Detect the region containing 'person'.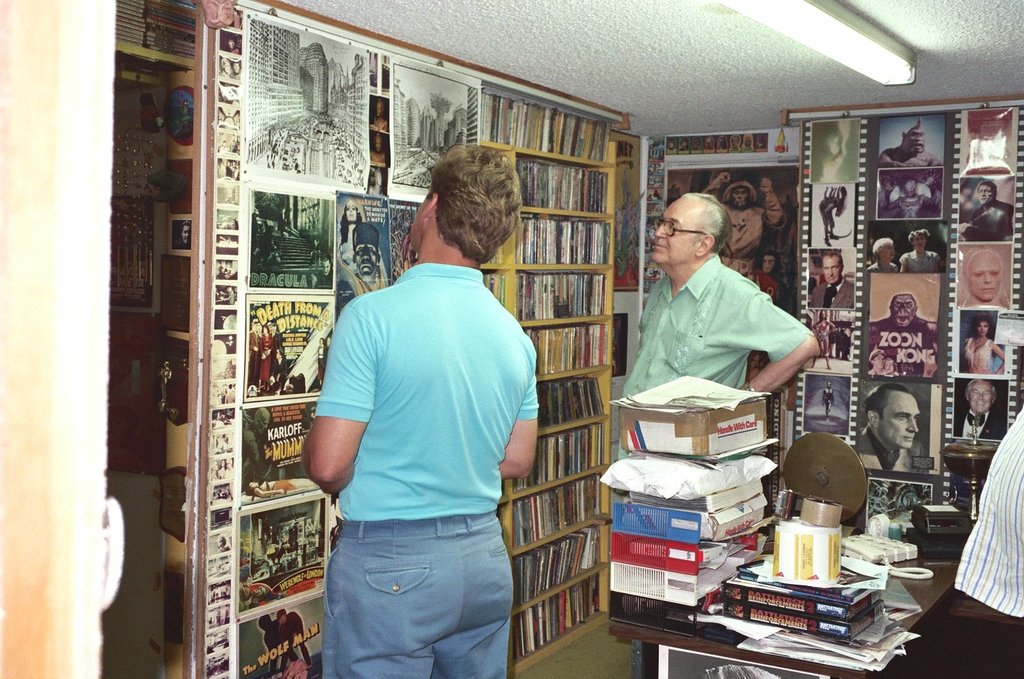
956, 245, 1010, 310.
